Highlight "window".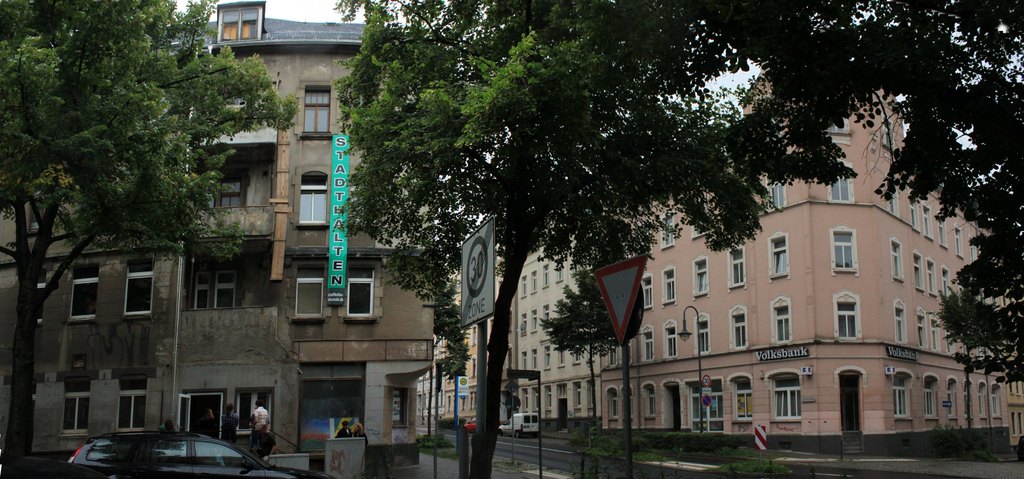
Highlighted region: 525,393,531,410.
